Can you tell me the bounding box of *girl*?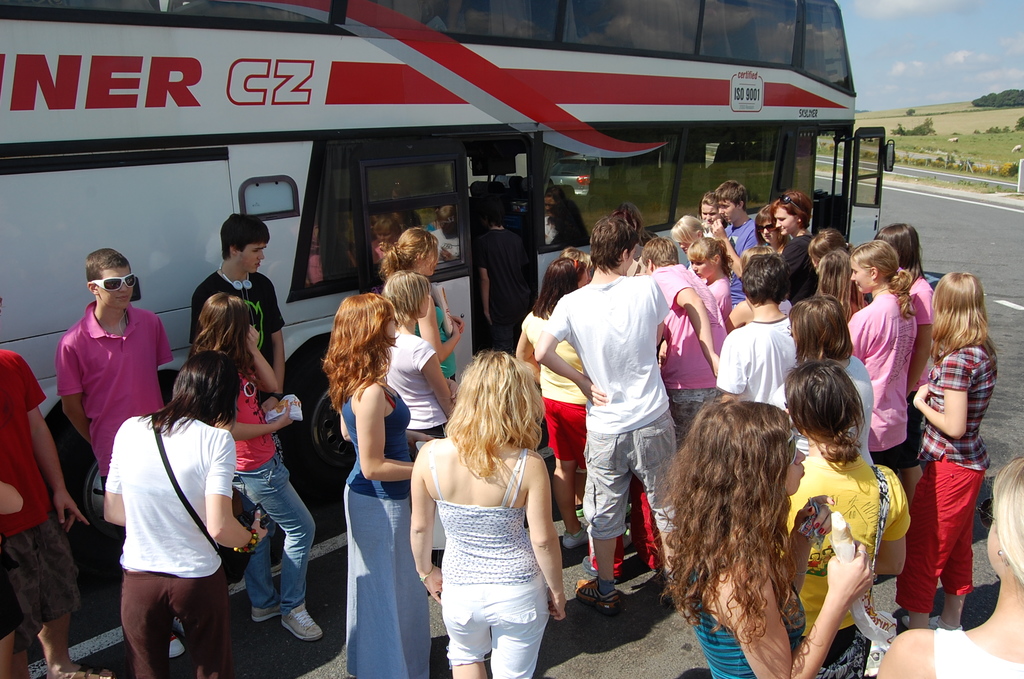
(left=181, top=287, right=323, bottom=634).
